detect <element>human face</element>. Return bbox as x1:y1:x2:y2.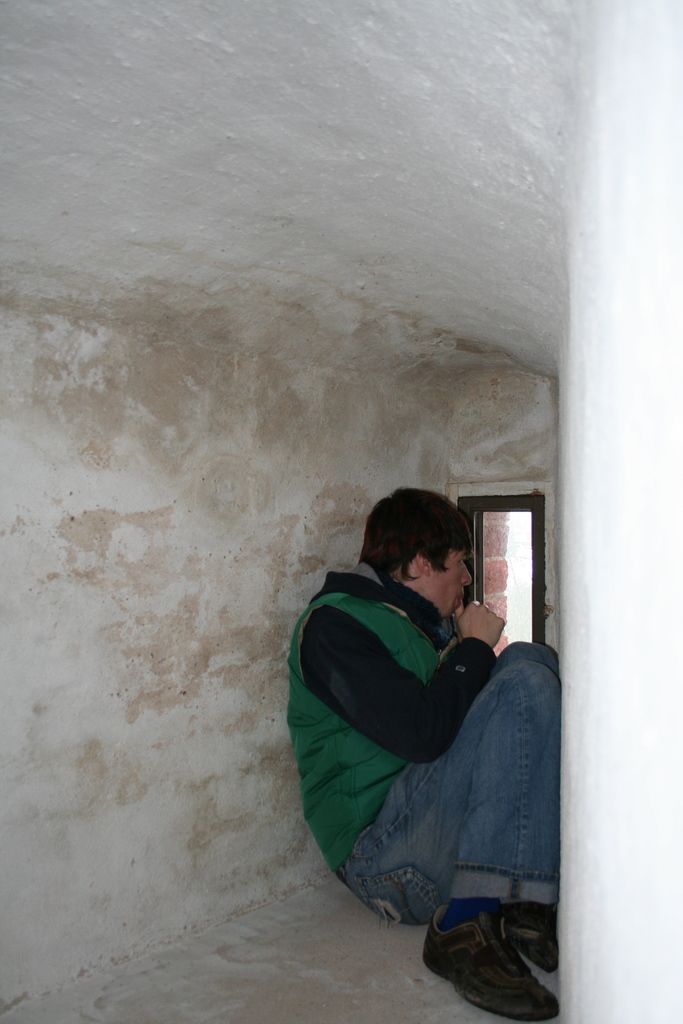
423:540:479:614.
